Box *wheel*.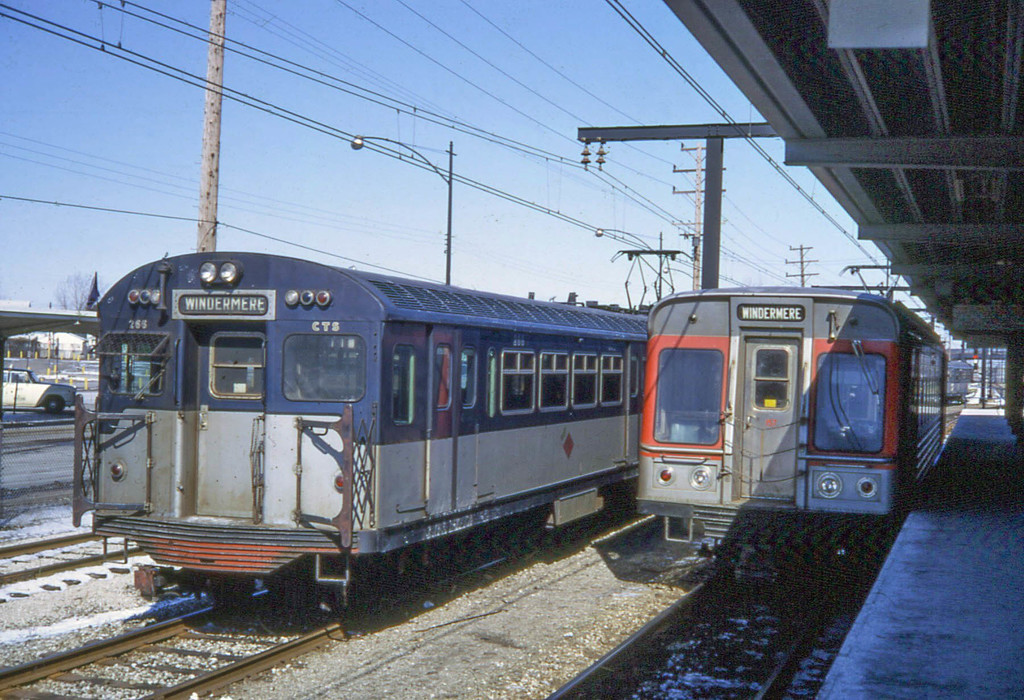
x1=42 y1=395 x2=68 y2=412.
